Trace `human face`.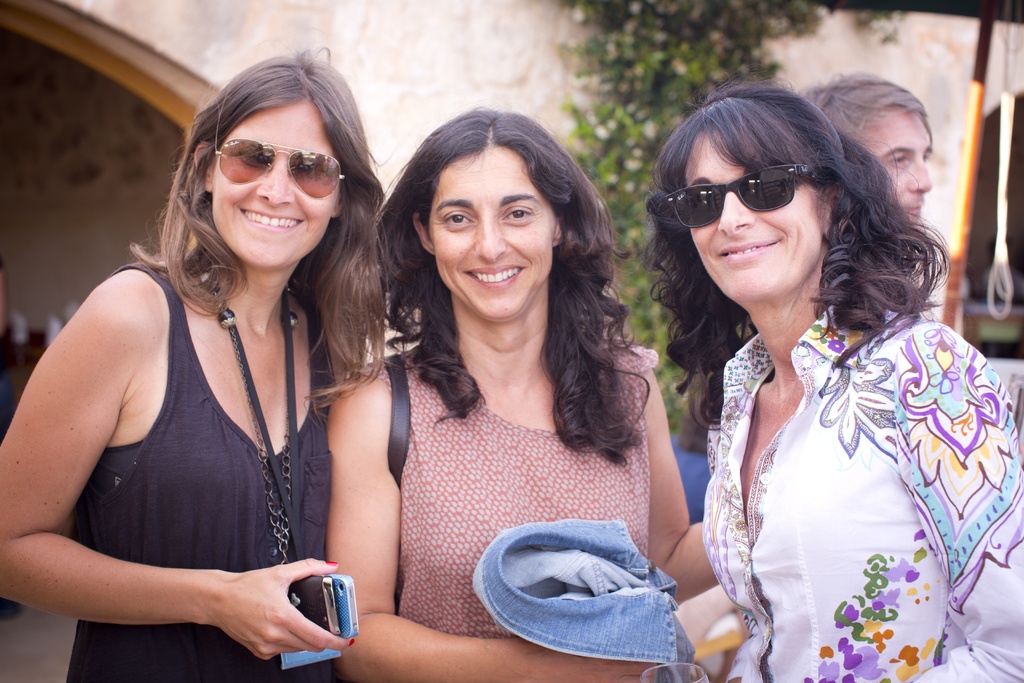
Traced to x1=429 y1=142 x2=557 y2=319.
